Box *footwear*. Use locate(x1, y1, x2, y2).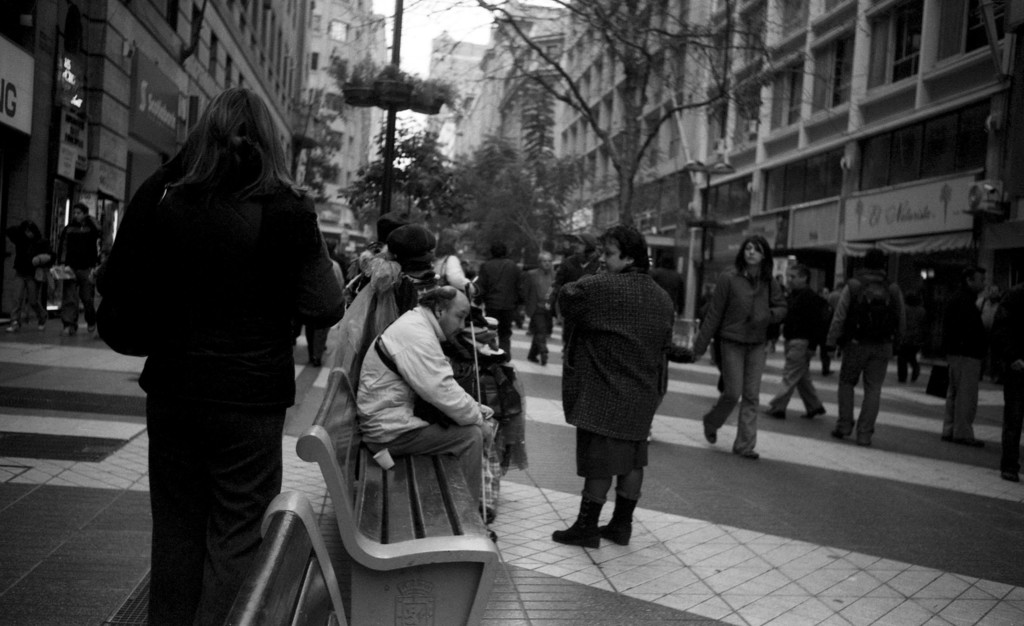
locate(941, 437, 987, 447).
